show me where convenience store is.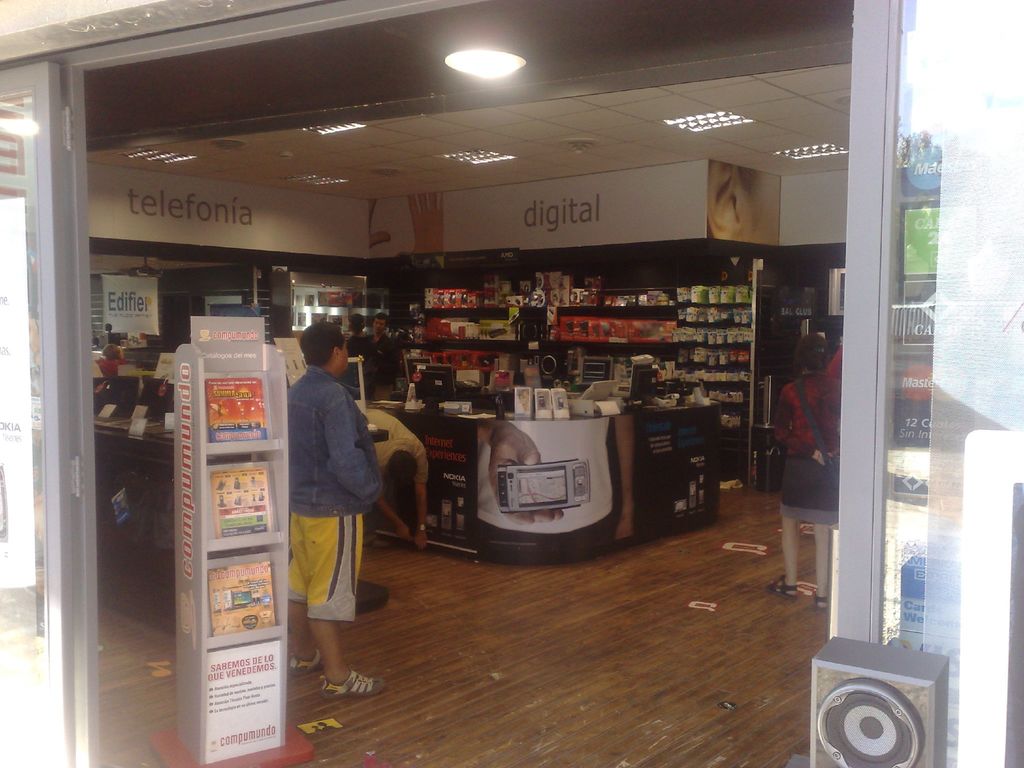
convenience store is at (0,0,1023,767).
